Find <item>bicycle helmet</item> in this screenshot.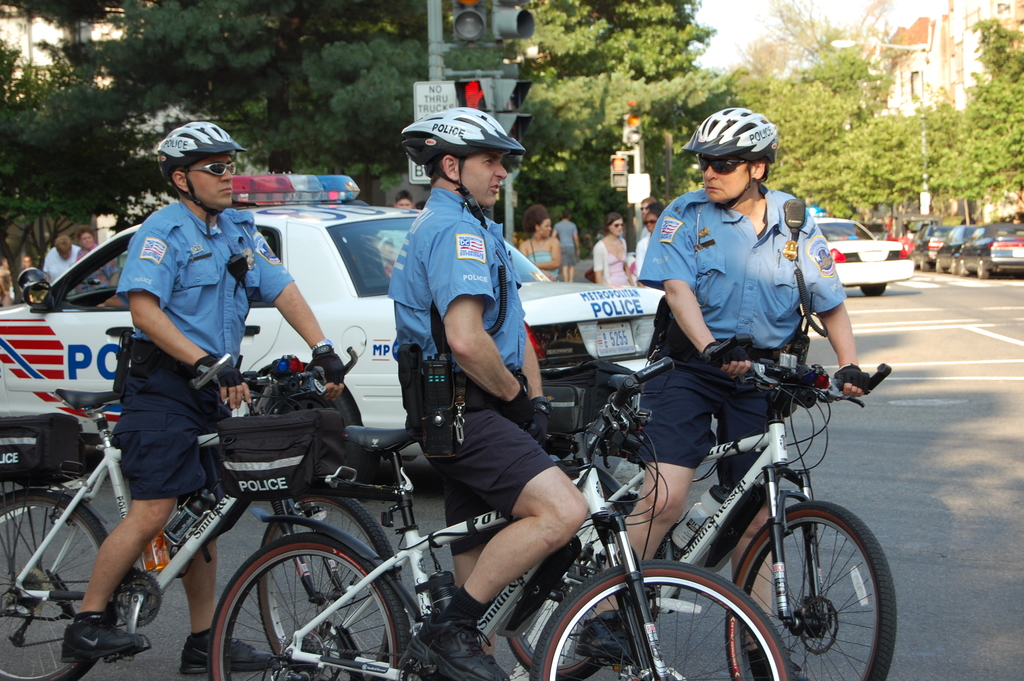
The bounding box for <item>bicycle helmet</item> is {"left": 157, "top": 119, "right": 237, "bottom": 236}.
